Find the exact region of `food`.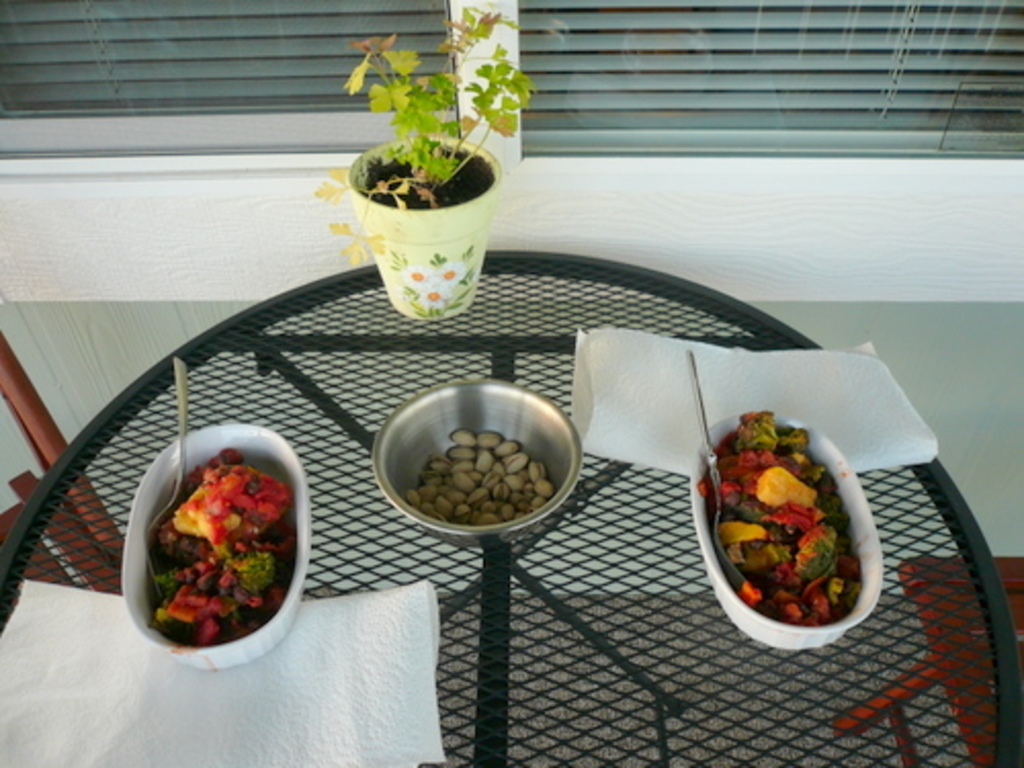
Exact region: (left=406, top=426, right=551, bottom=526).
